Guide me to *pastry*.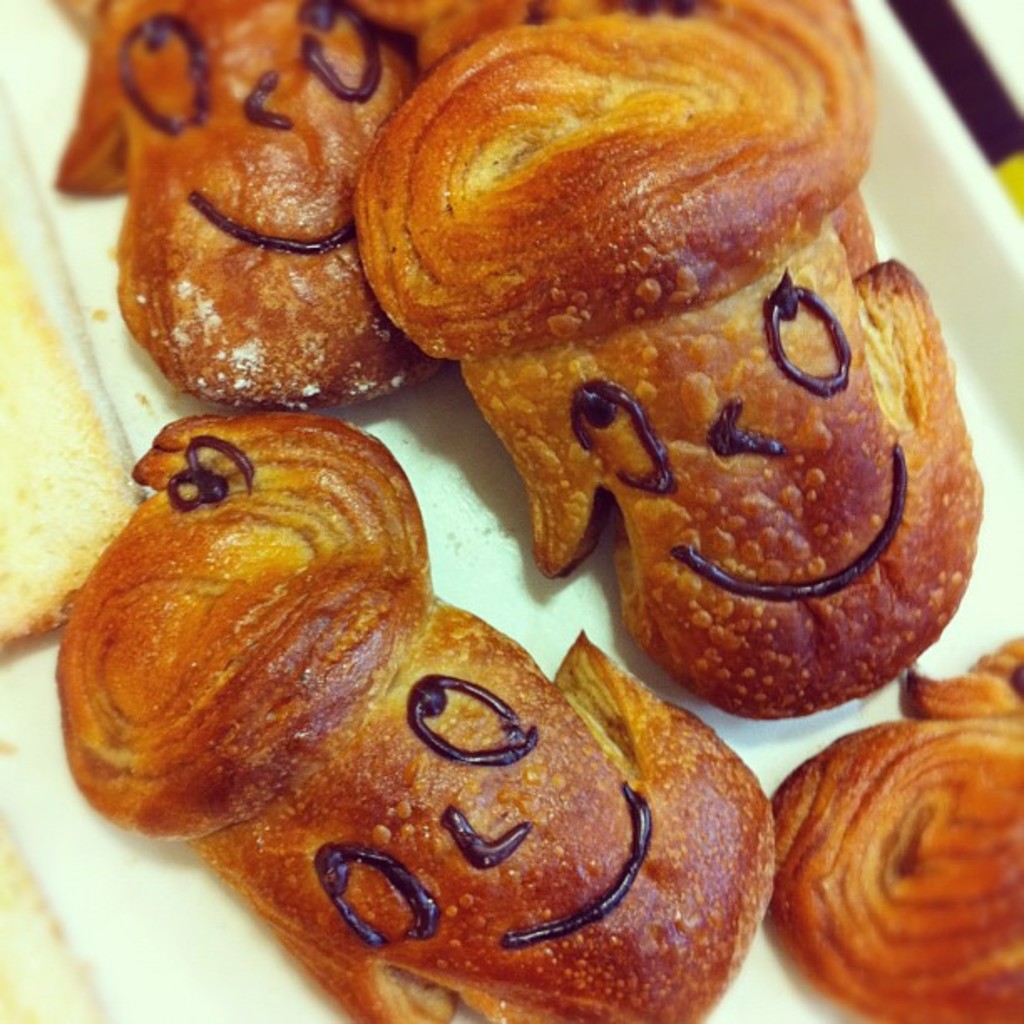
Guidance: (47,0,468,412).
